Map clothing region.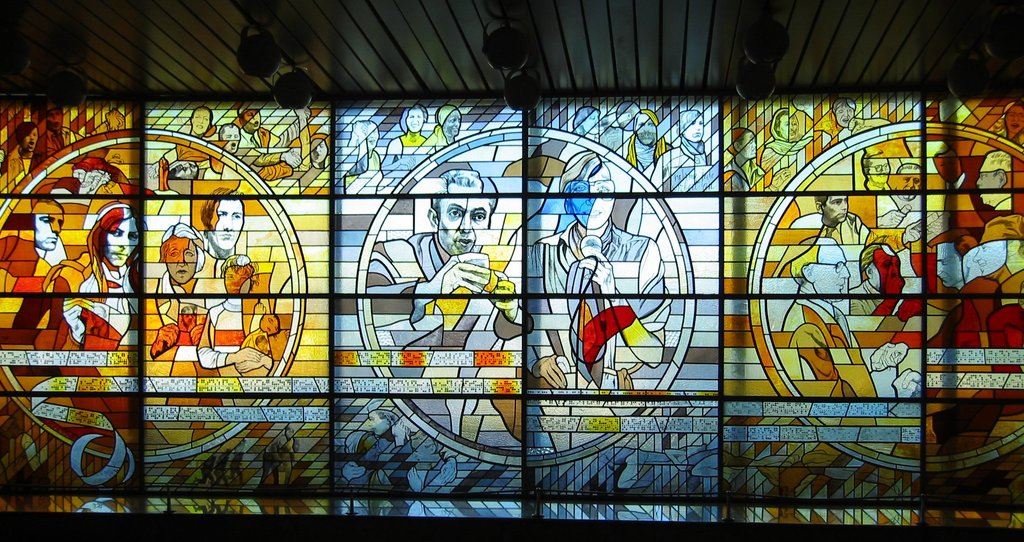
Mapped to detection(369, 433, 414, 516).
